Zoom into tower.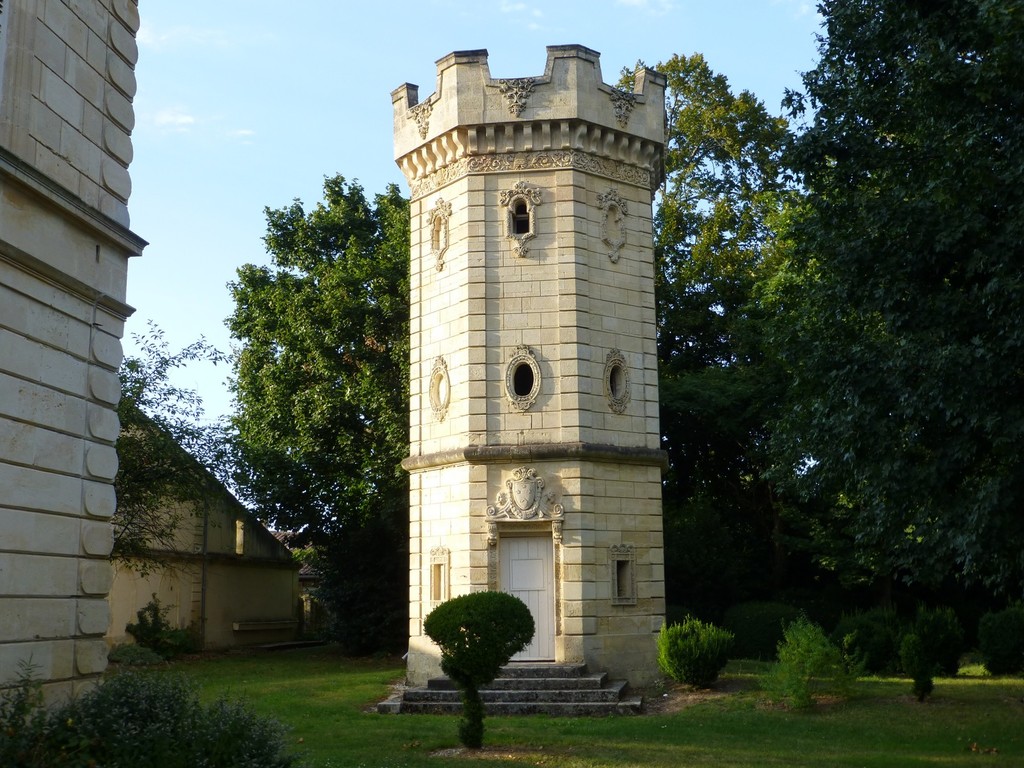
Zoom target: bbox(247, 29, 745, 664).
